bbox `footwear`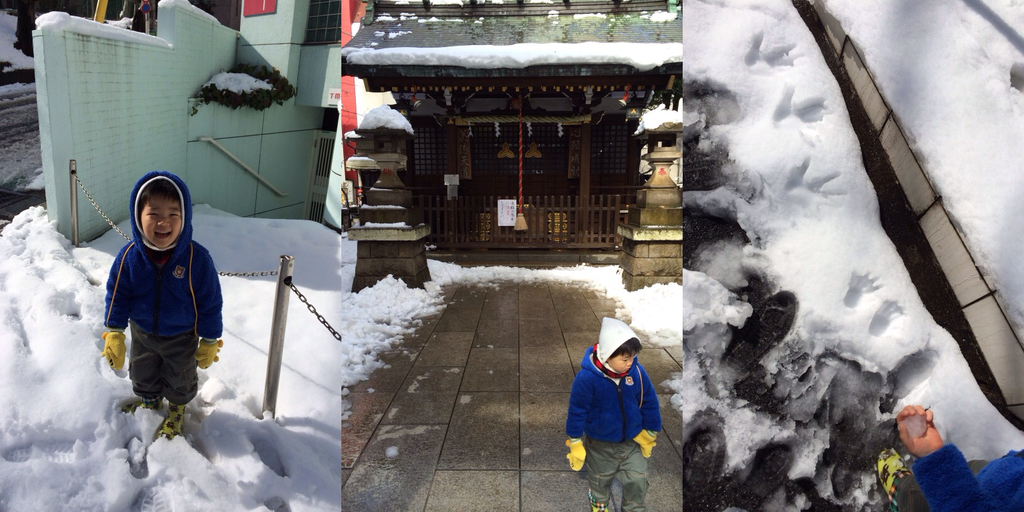
Rect(118, 392, 166, 413)
